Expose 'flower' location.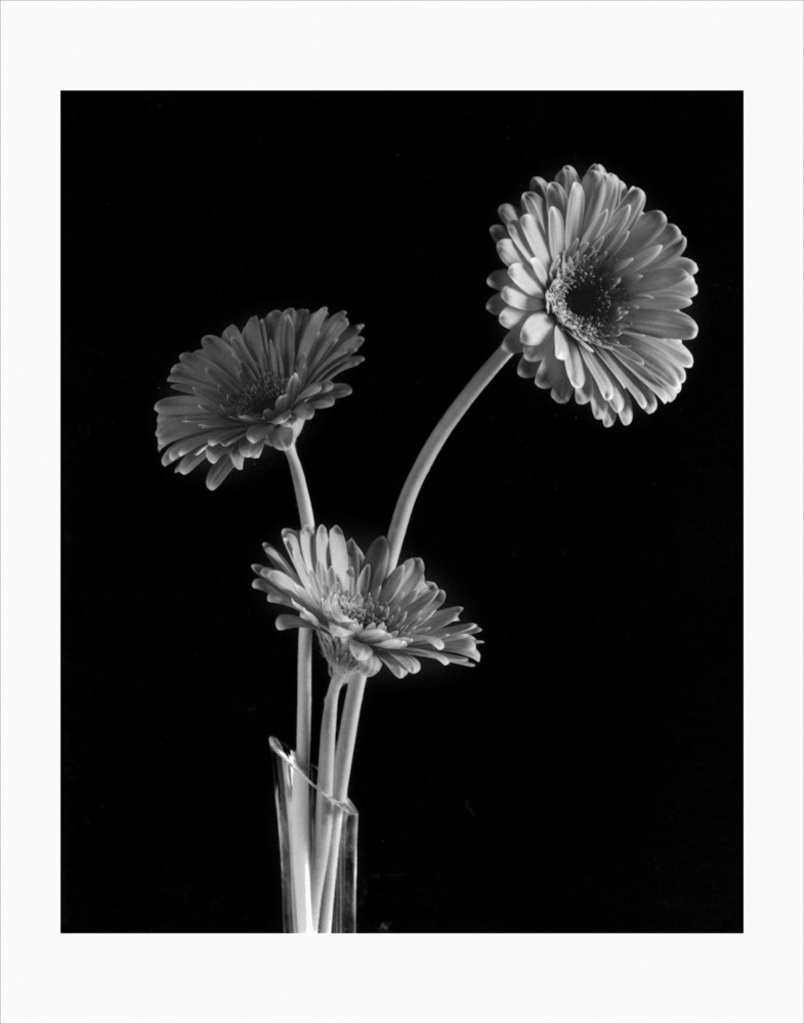
Exposed at 471:144:704:425.
